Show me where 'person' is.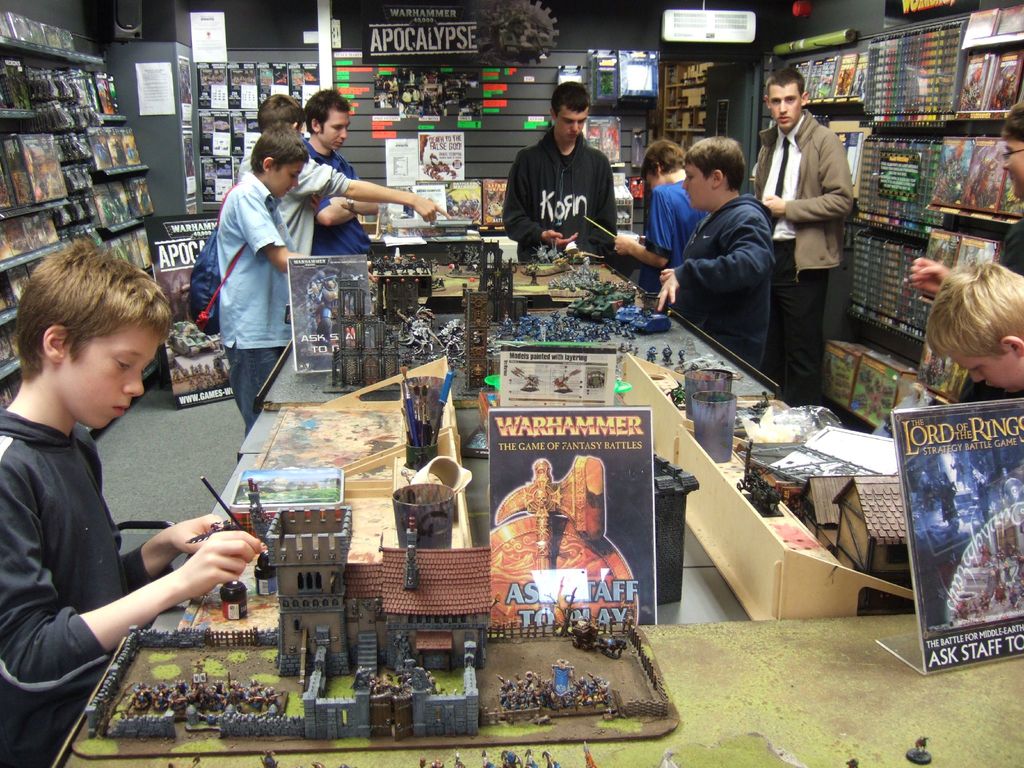
'person' is at locate(615, 140, 708, 293).
